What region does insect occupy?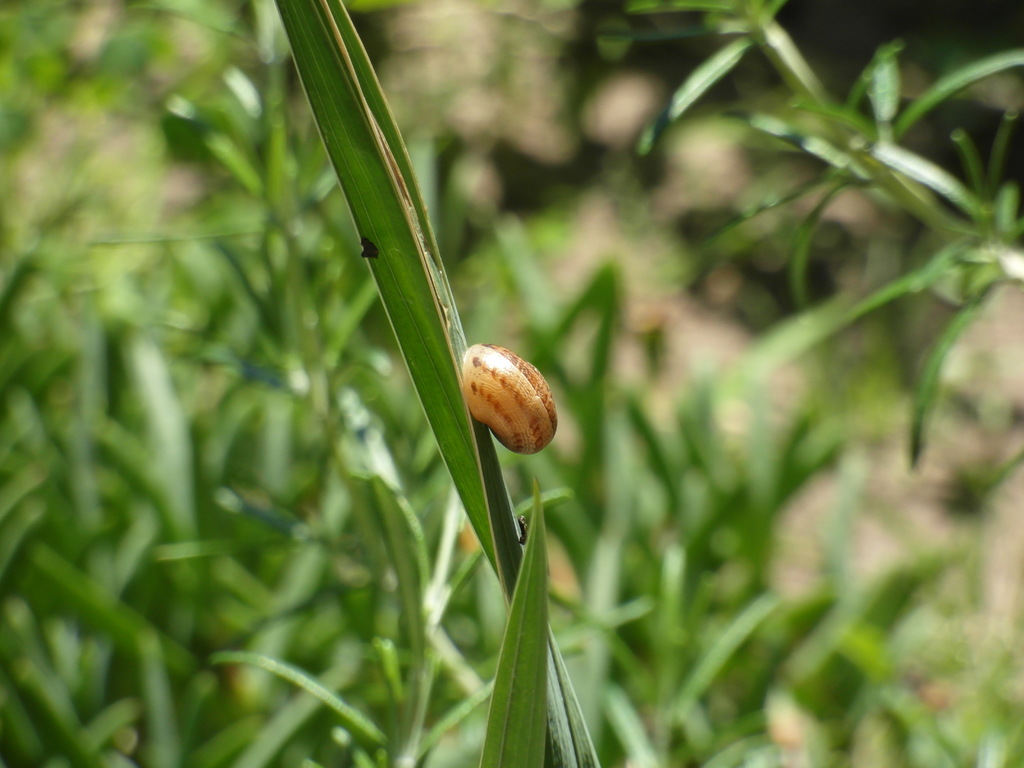
select_region(452, 337, 564, 452).
